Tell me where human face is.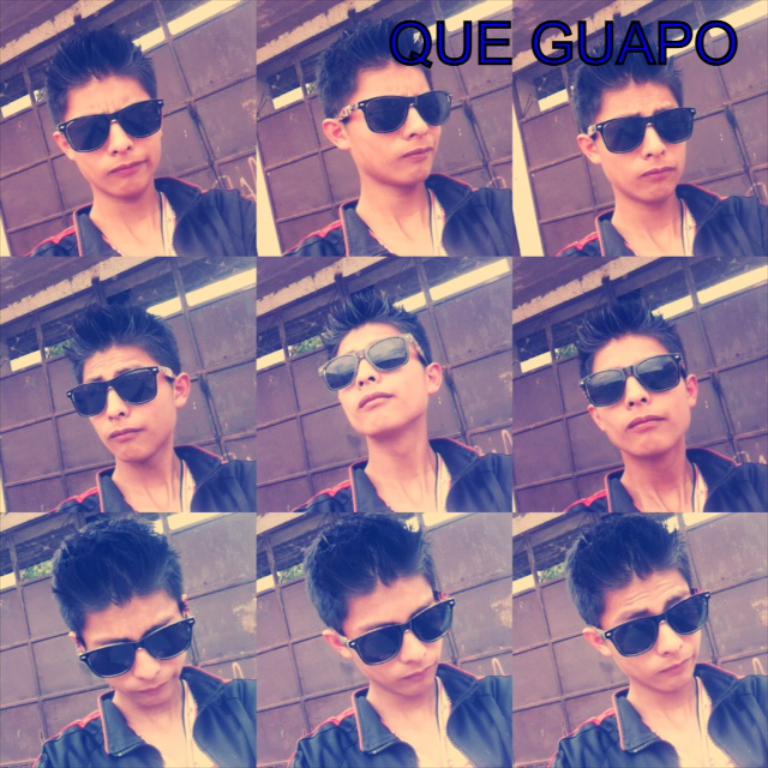
human face is at [62, 78, 163, 198].
